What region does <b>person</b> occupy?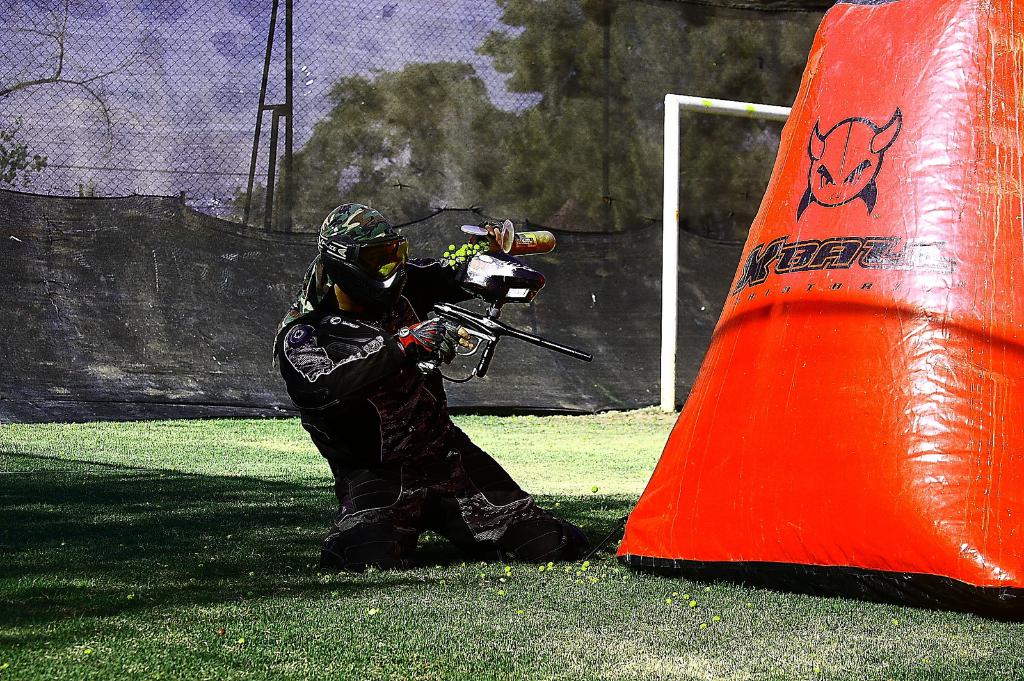
left=294, top=169, right=566, bottom=577.
